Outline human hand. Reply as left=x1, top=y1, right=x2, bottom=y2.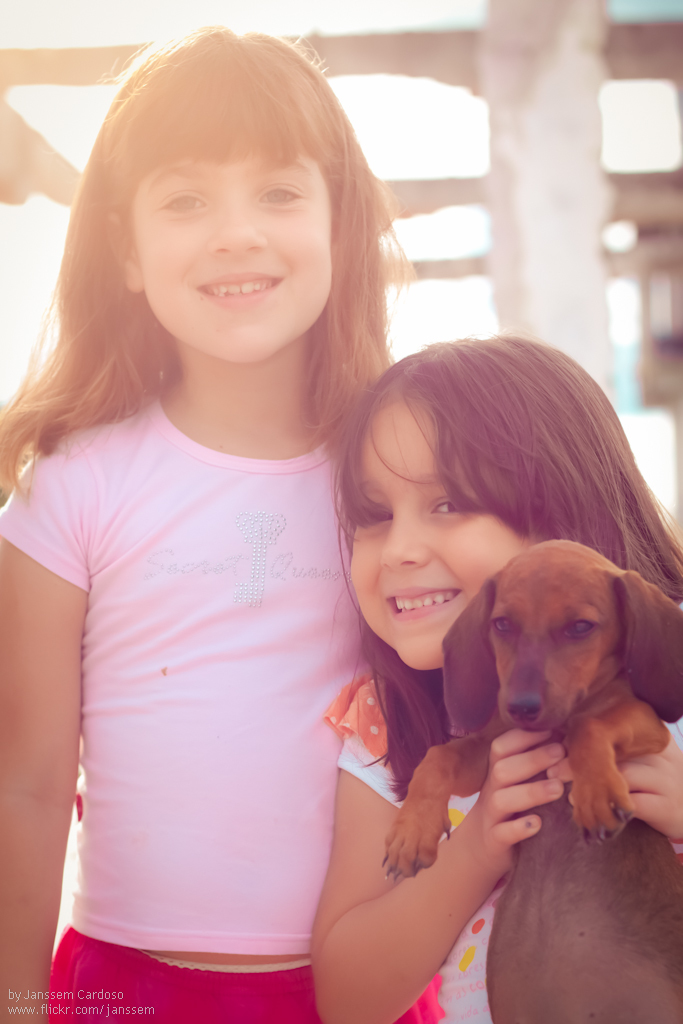
left=552, top=721, right=682, bottom=845.
